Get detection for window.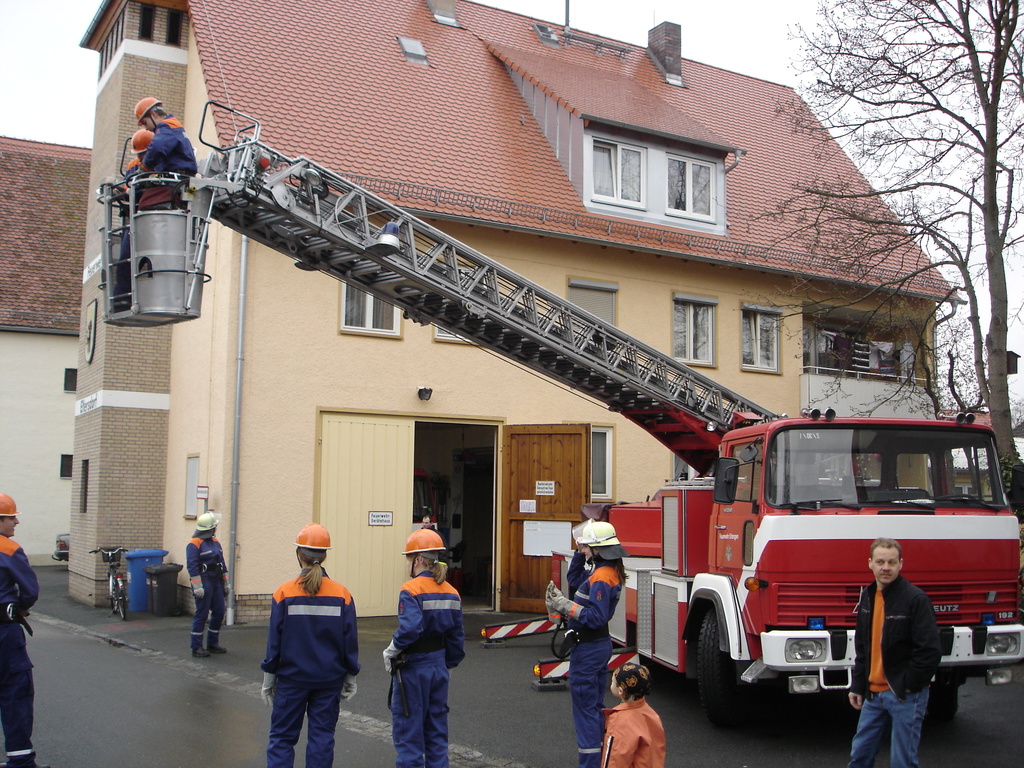
Detection: BBox(669, 294, 719, 362).
